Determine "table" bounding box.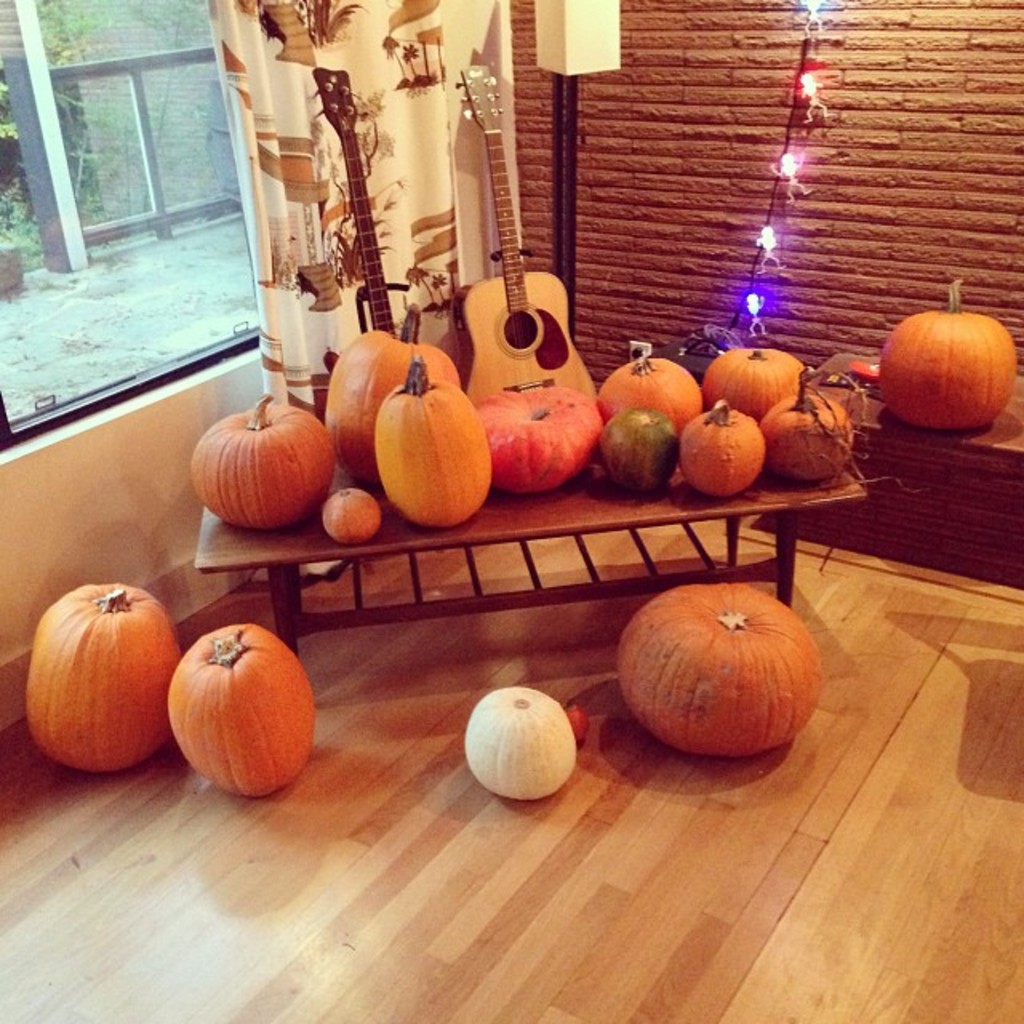
Determined: {"x1": 194, "y1": 379, "x2": 872, "y2": 690}.
